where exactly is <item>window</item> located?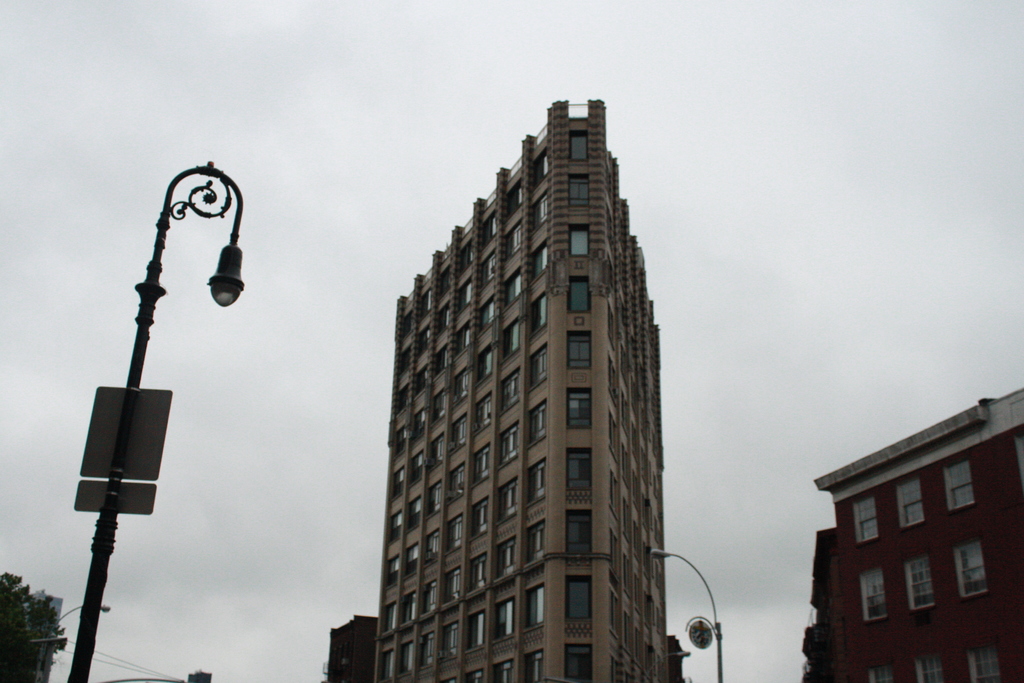
Its bounding box is 566,329,589,367.
